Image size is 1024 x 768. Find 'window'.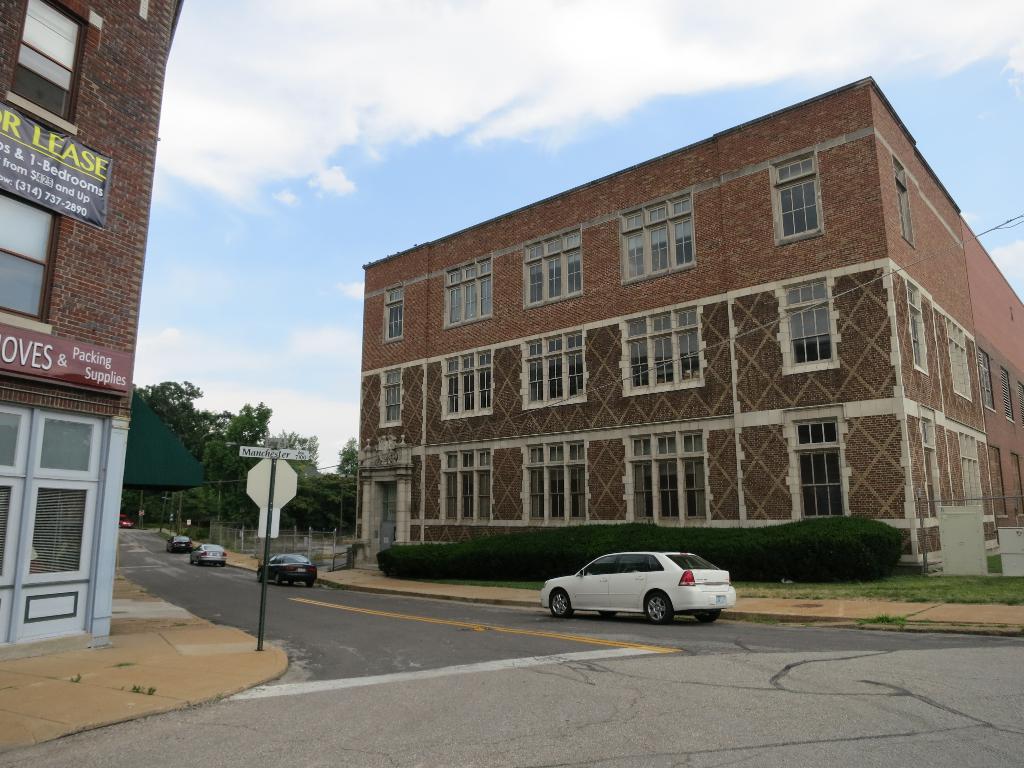
bbox=(1017, 376, 1023, 430).
